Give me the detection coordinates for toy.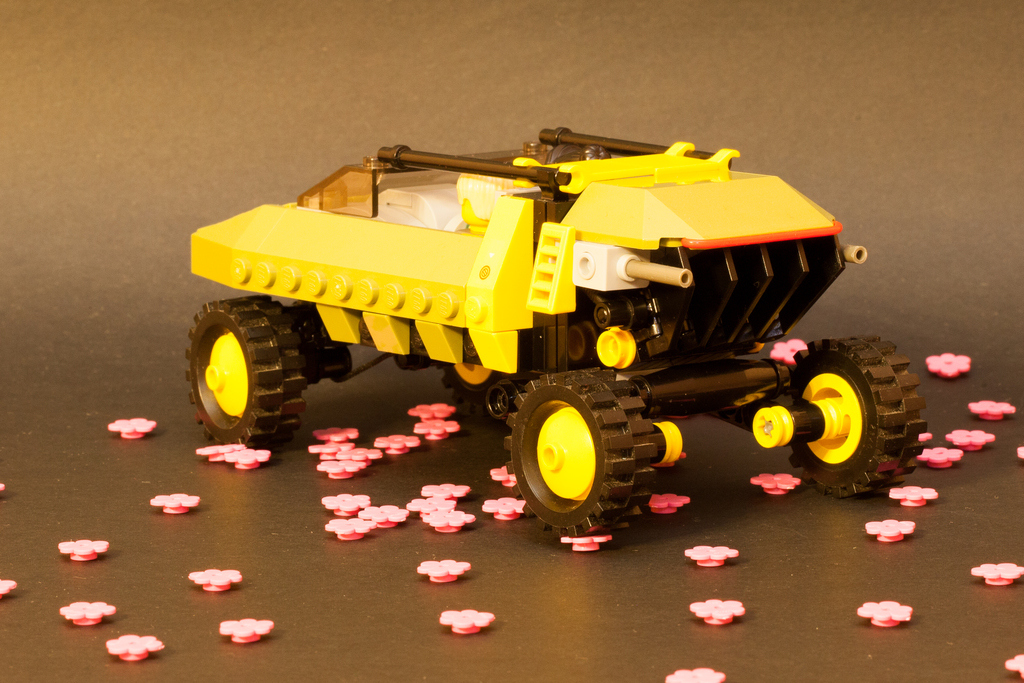
l=925, t=353, r=973, b=378.
